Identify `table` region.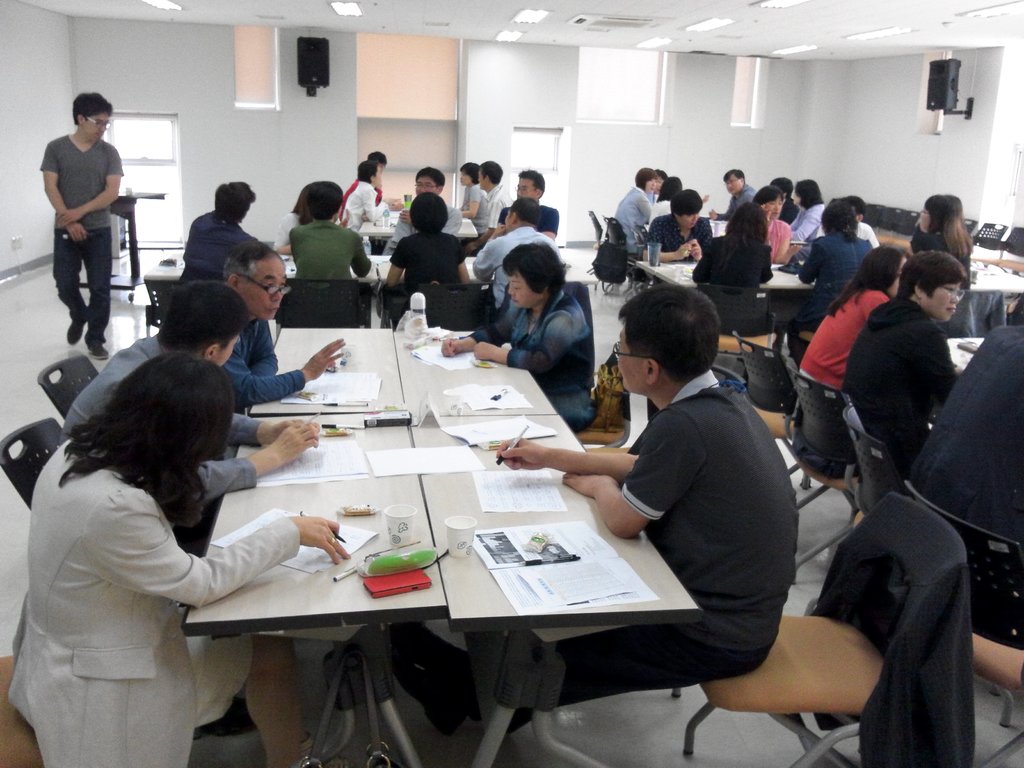
Region: locate(396, 412, 695, 767).
